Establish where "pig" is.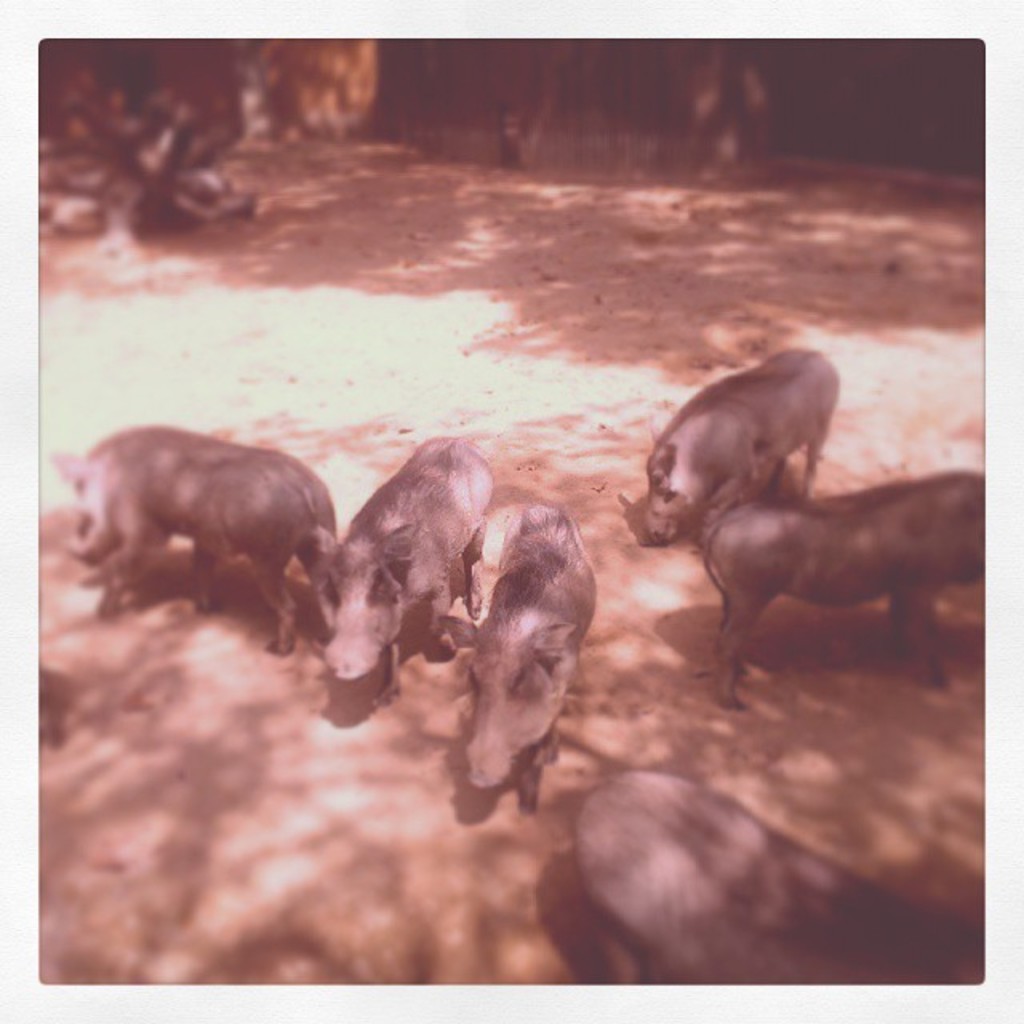
Established at box=[318, 427, 496, 706].
